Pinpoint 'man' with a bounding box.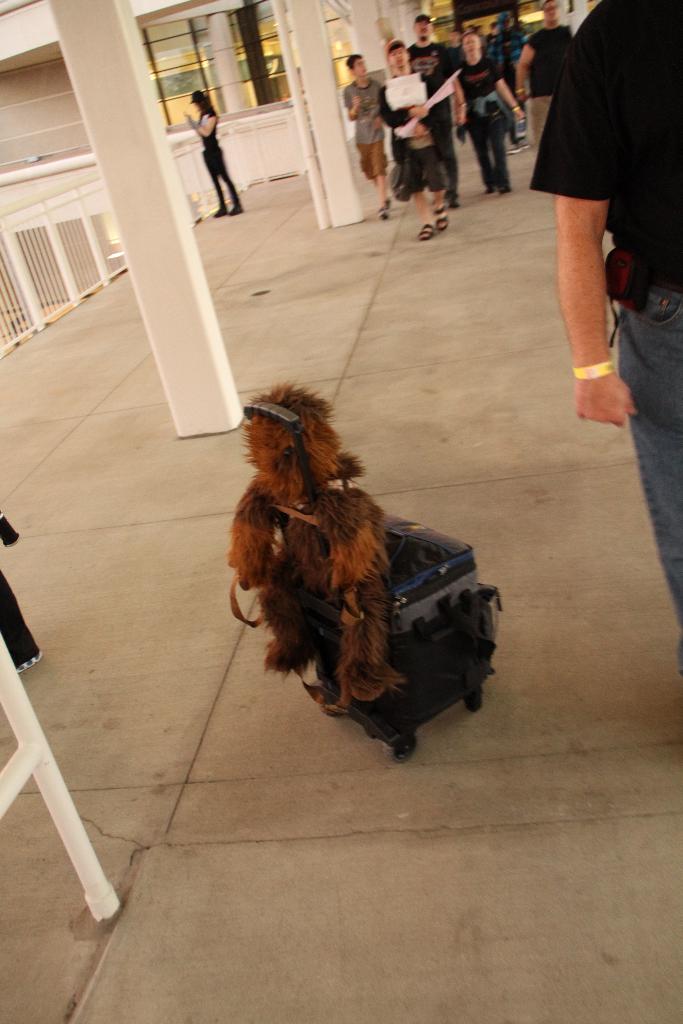
{"x1": 535, "y1": 0, "x2": 682, "y2": 680}.
